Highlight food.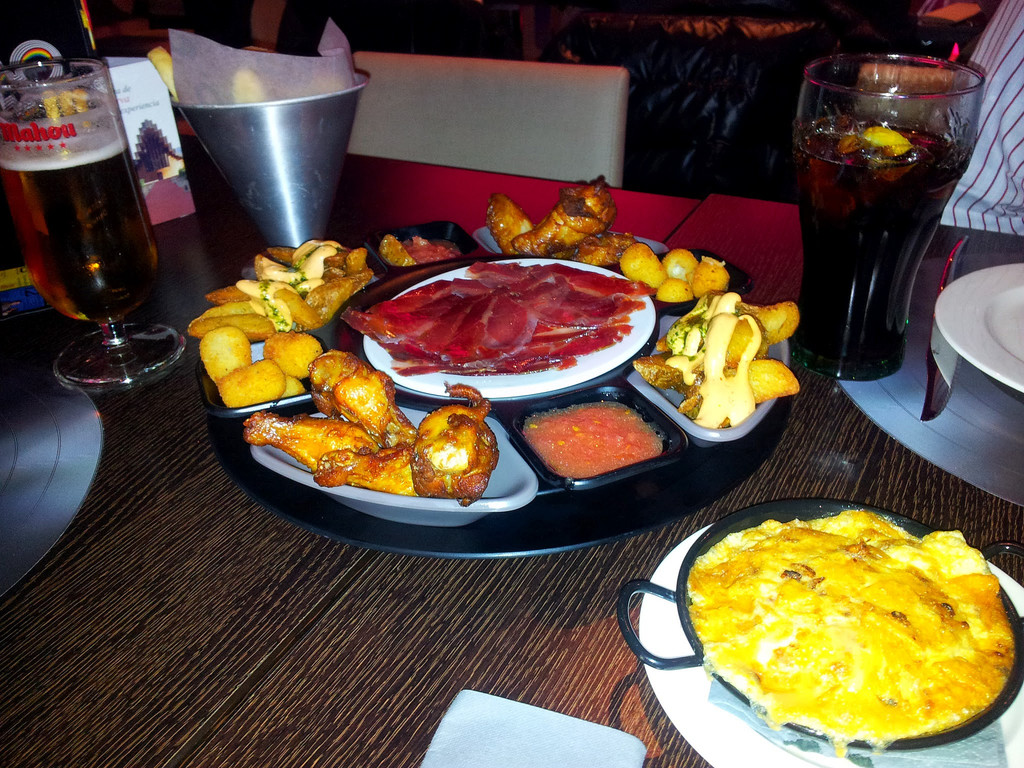
Highlighted region: region(517, 400, 666, 483).
